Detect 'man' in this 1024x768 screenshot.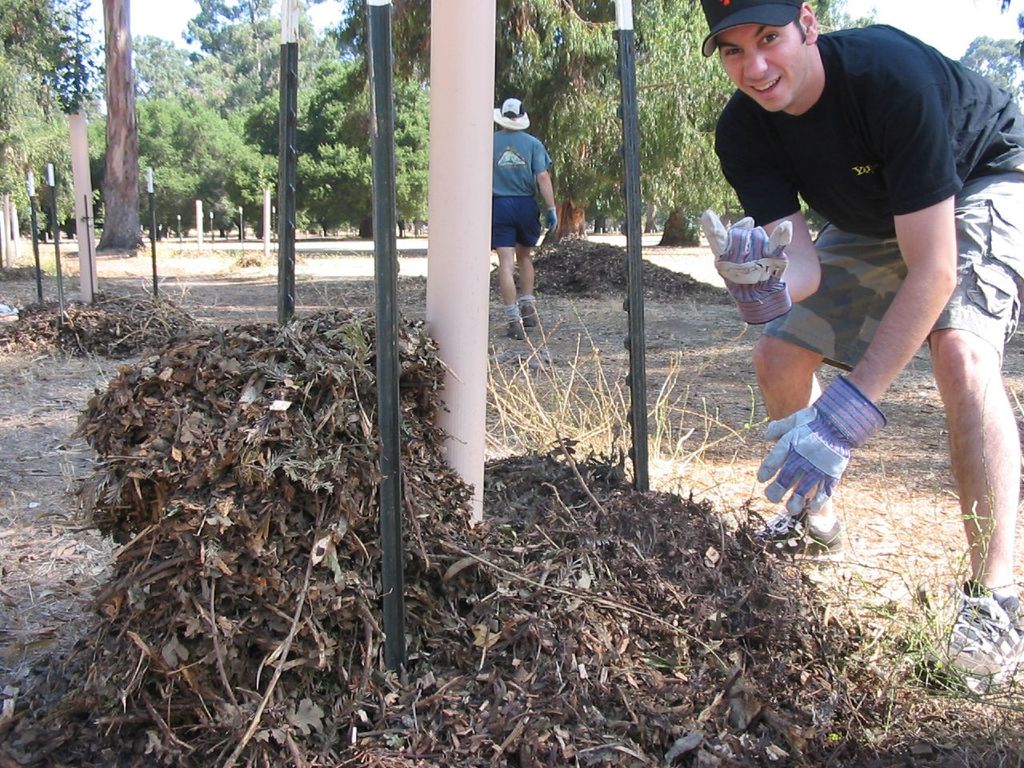
Detection: (x1=479, y1=103, x2=568, y2=344).
